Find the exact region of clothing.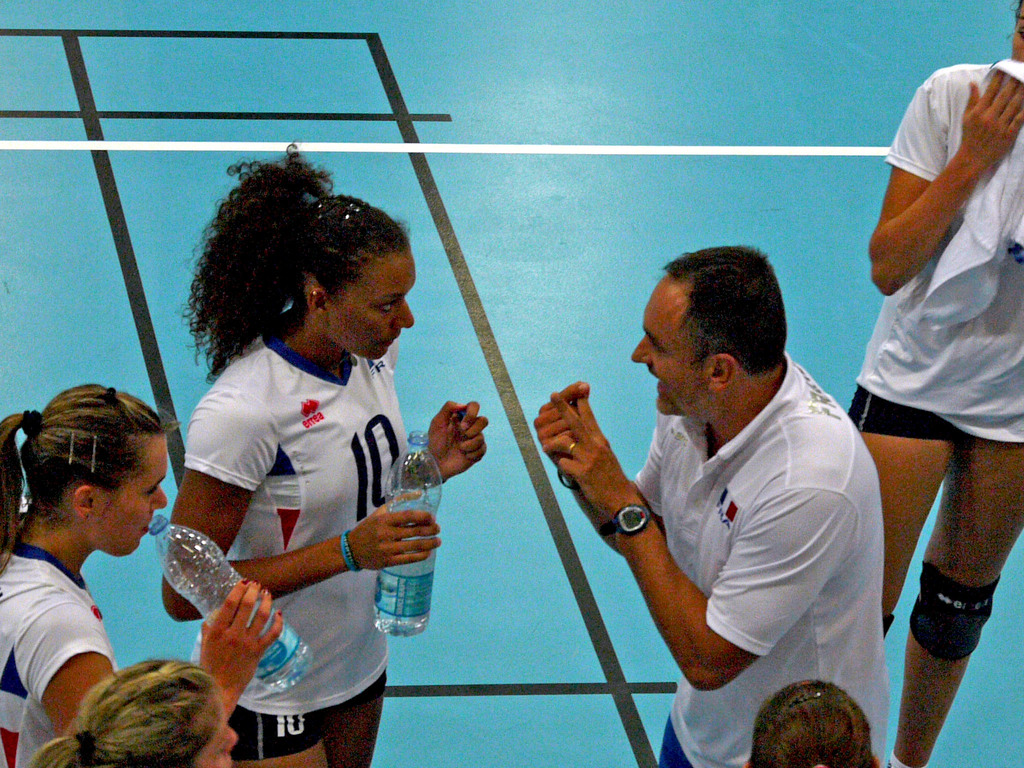
Exact region: BBox(159, 269, 444, 716).
